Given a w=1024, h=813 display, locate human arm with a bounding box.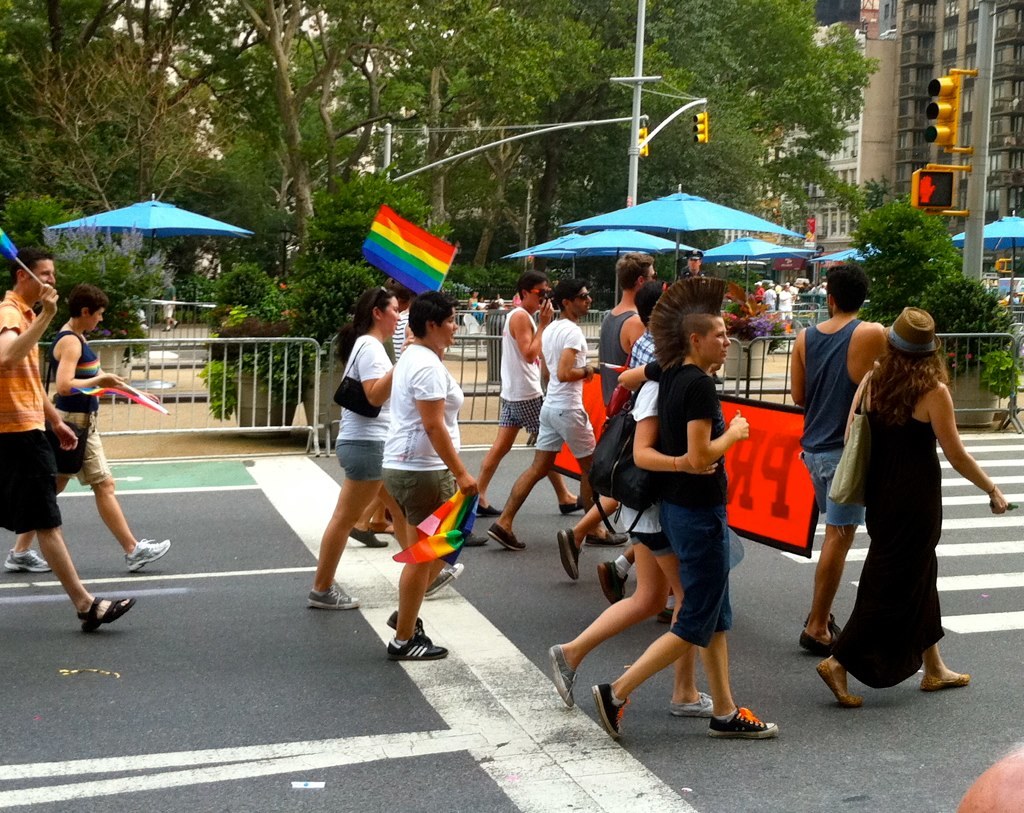
Located: 931 379 993 522.
